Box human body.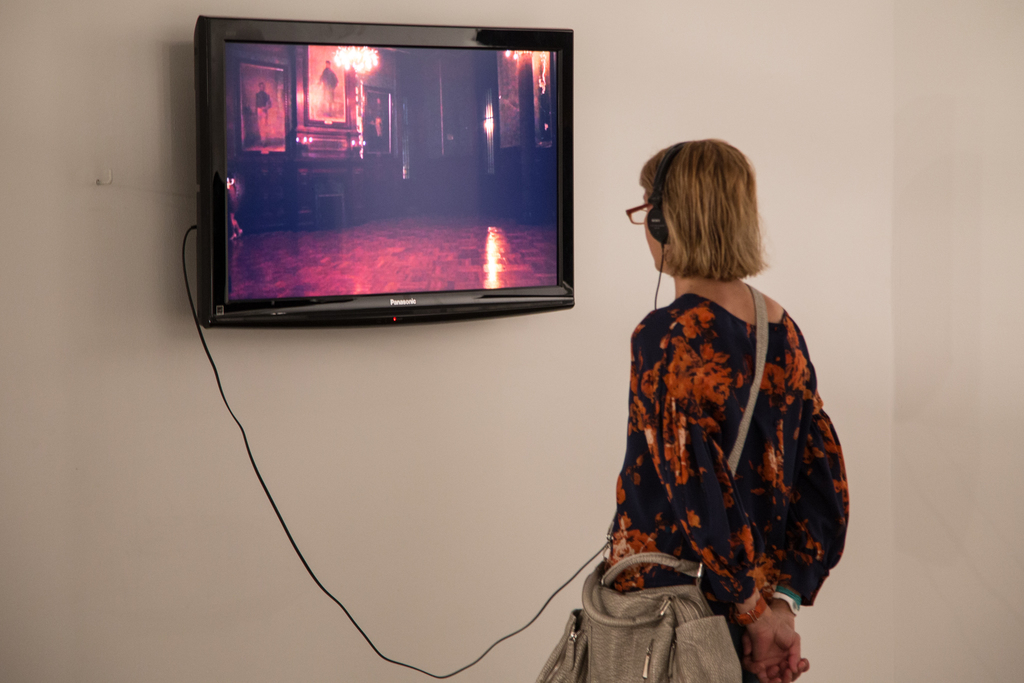
l=566, t=186, r=852, b=682.
